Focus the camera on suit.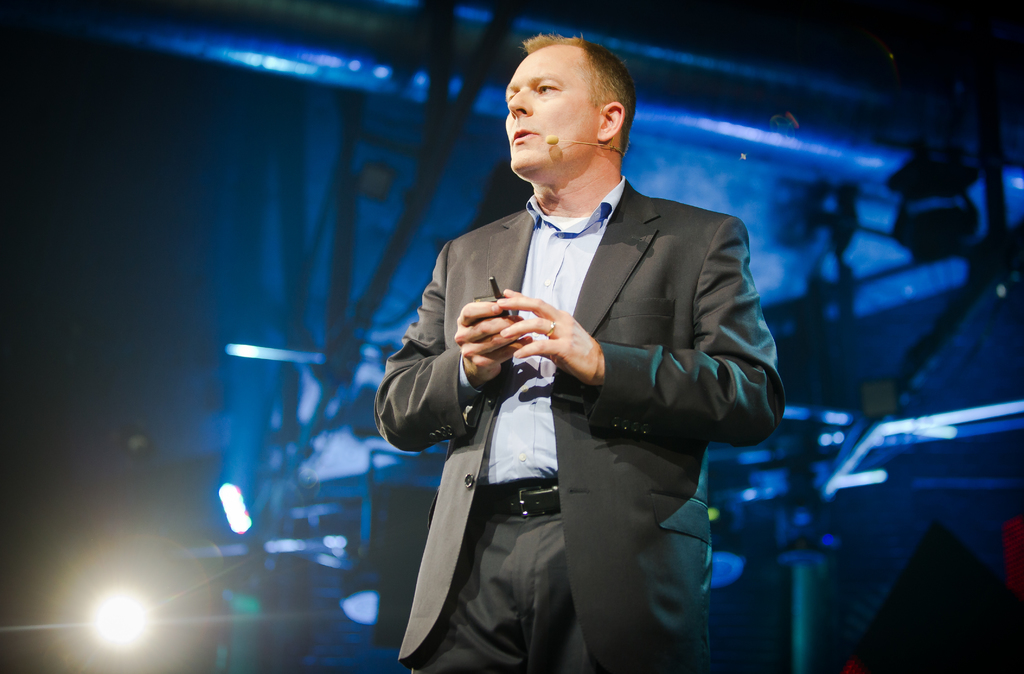
Focus region: bbox(374, 178, 788, 673).
